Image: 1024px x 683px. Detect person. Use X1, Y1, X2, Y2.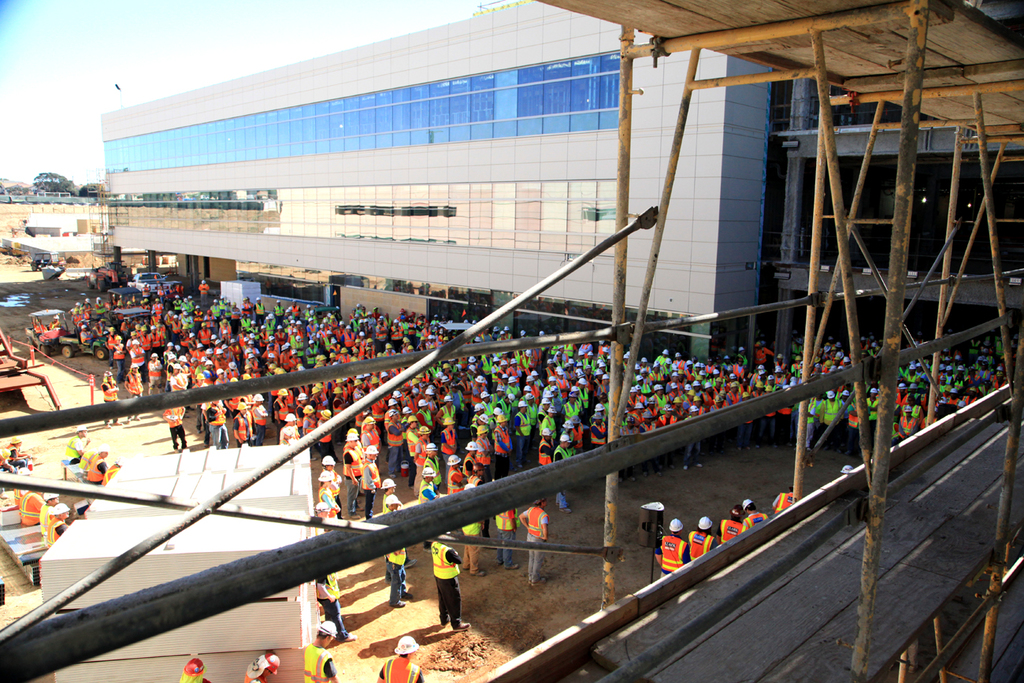
518, 502, 549, 586.
